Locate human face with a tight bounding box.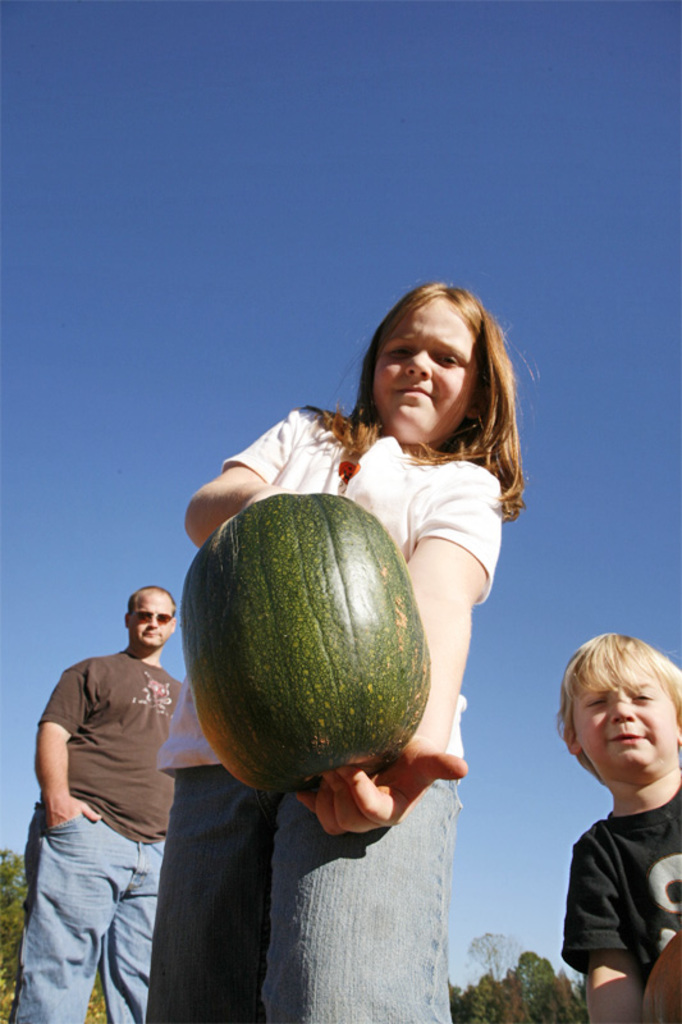
region(563, 648, 681, 786).
